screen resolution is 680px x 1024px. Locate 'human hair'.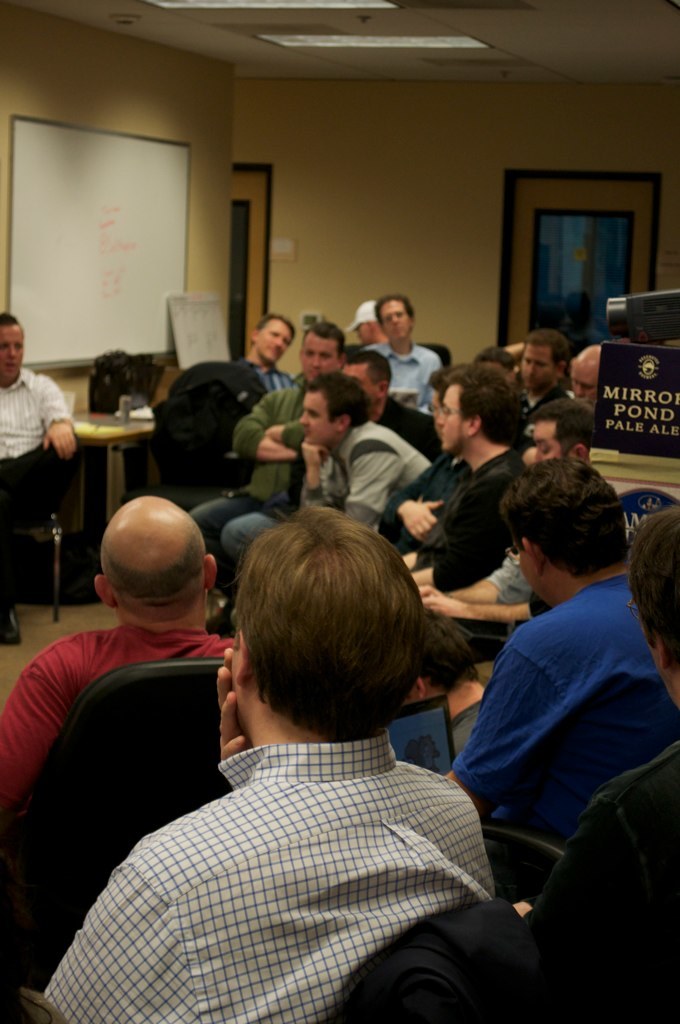
select_region(446, 362, 528, 447).
